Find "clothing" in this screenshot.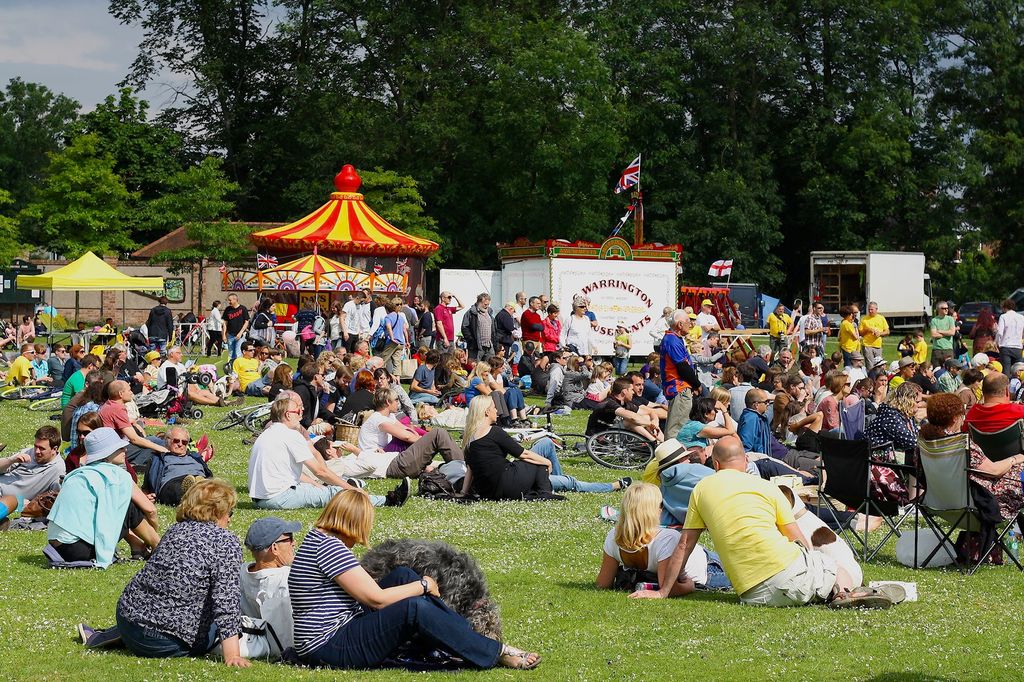
The bounding box for "clothing" is {"x1": 207, "y1": 308, "x2": 220, "y2": 349}.
